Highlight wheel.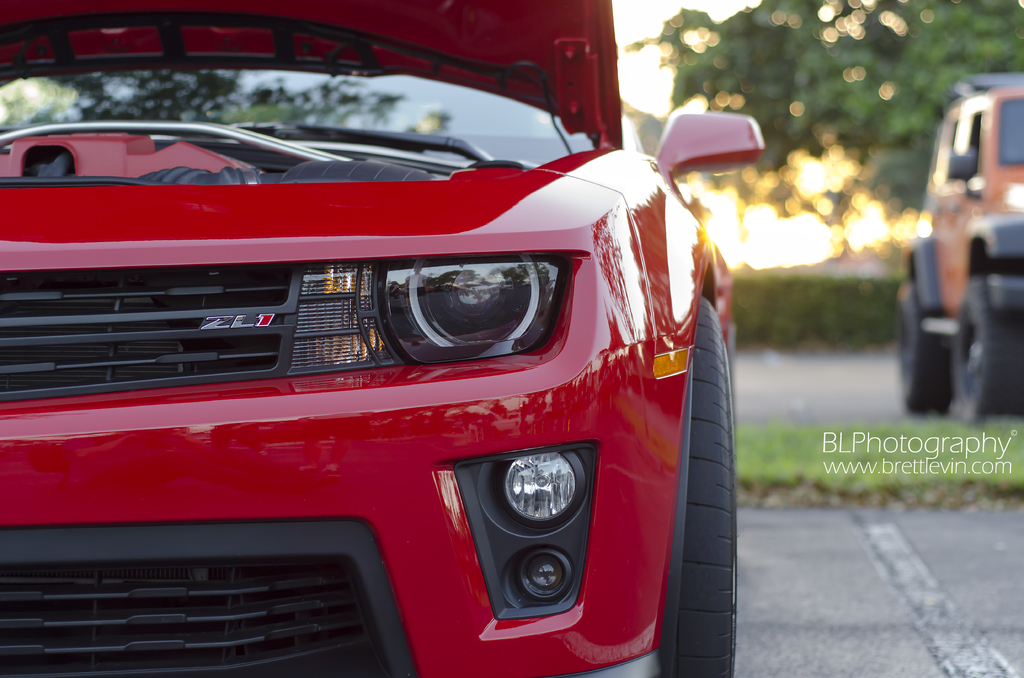
Highlighted region: {"left": 676, "top": 295, "right": 740, "bottom": 677}.
